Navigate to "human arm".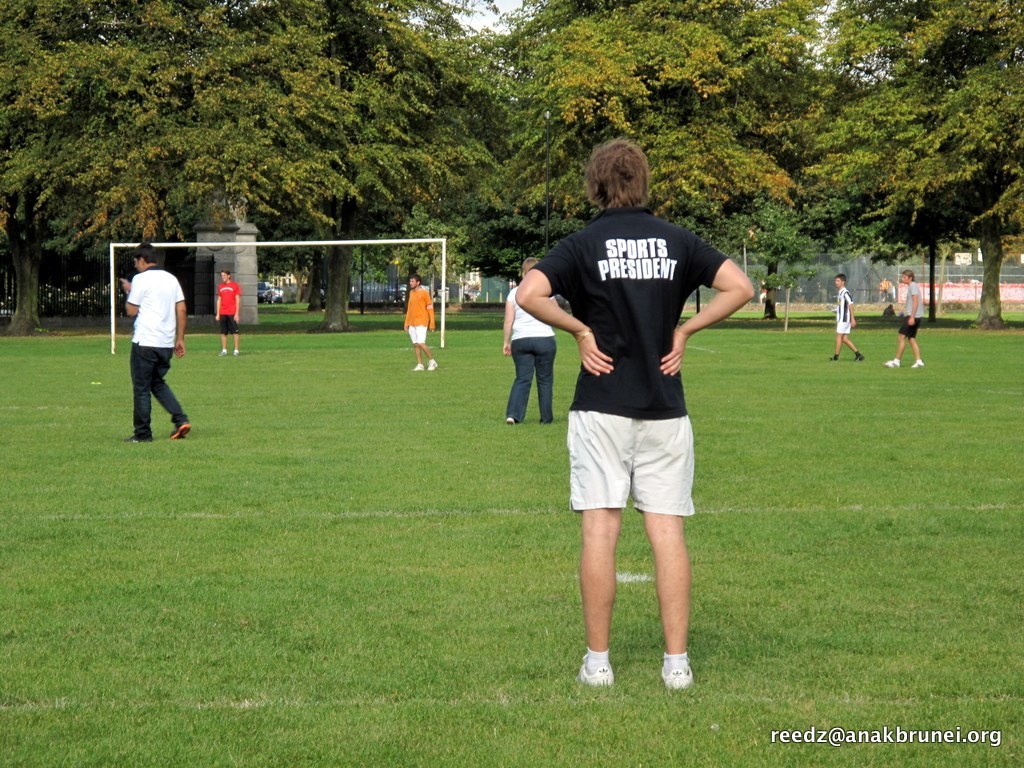
Navigation target: select_region(401, 297, 410, 327).
